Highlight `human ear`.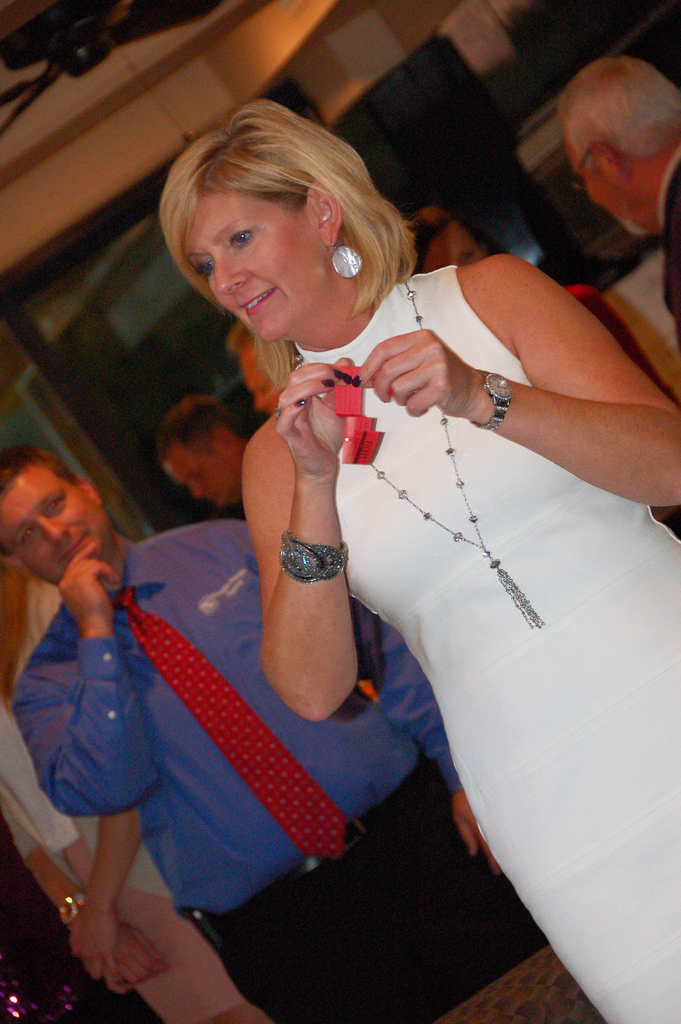
Highlighted region: <box>77,476,107,509</box>.
